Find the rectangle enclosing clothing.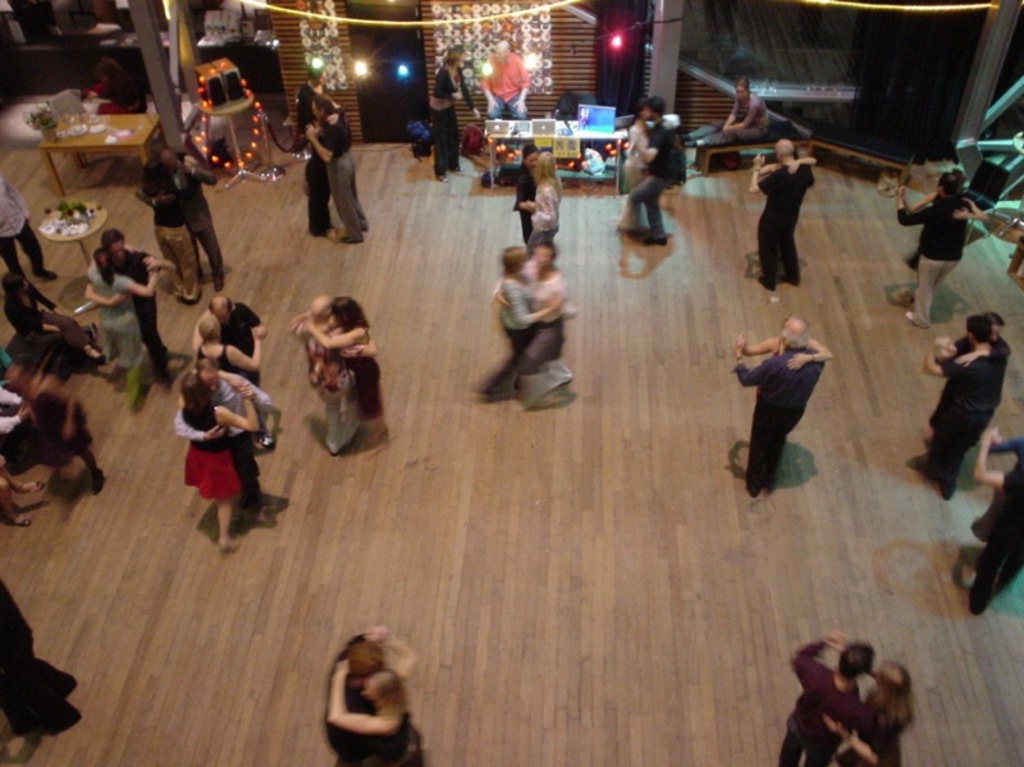
bbox=(424, 59, 461, 178).
